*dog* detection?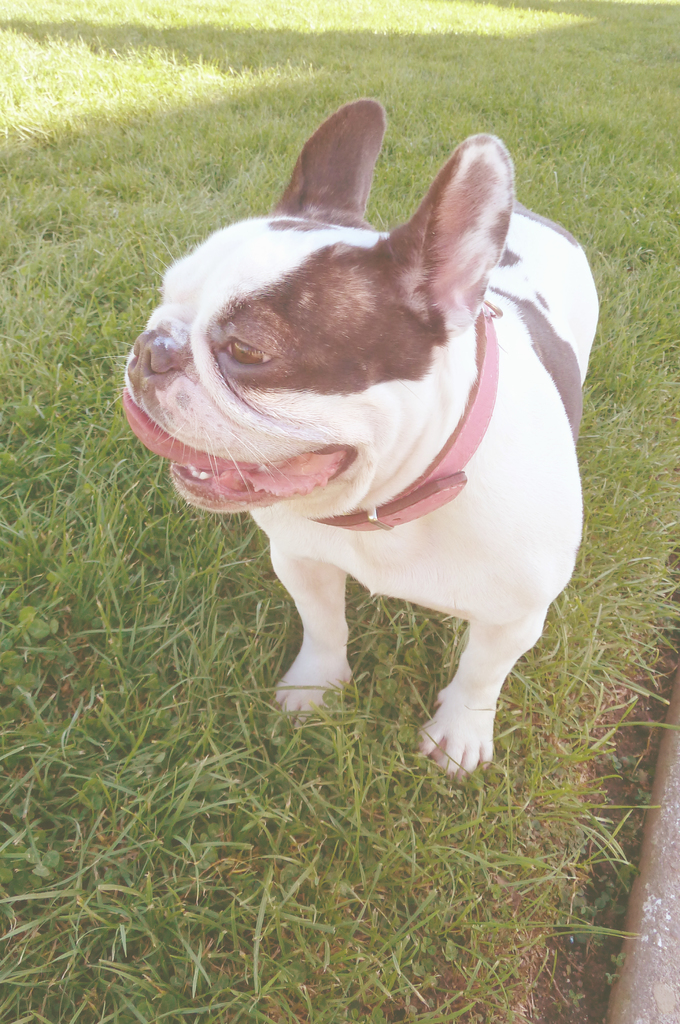
box(123, 95, 599, 778)
